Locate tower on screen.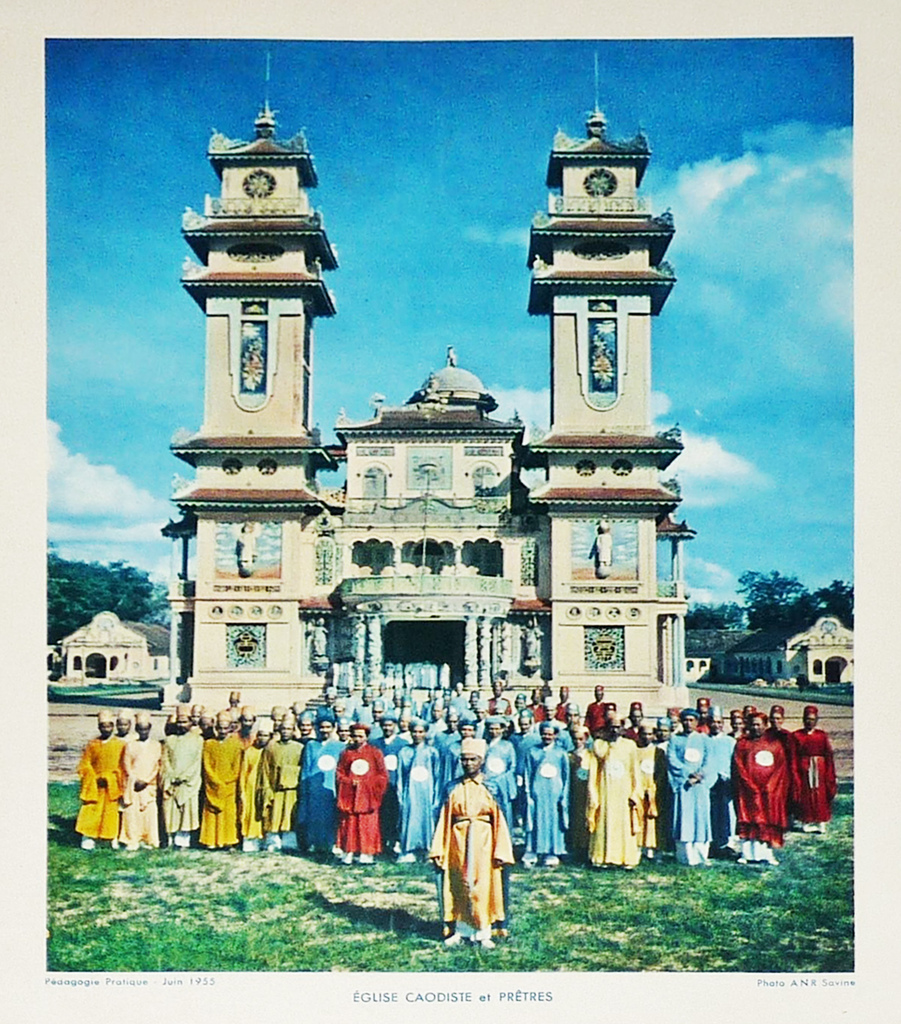
On screen at (left=526, top=34, right=716, bottom=729).
